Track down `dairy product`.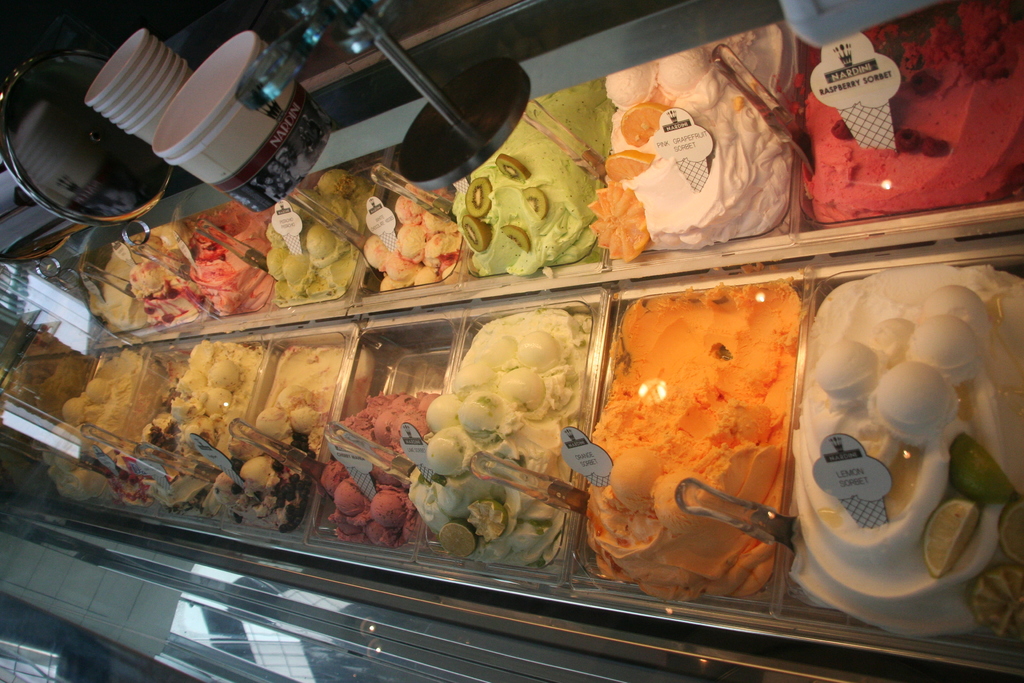
Tracked to BBox(317, 385, 419, 562).
